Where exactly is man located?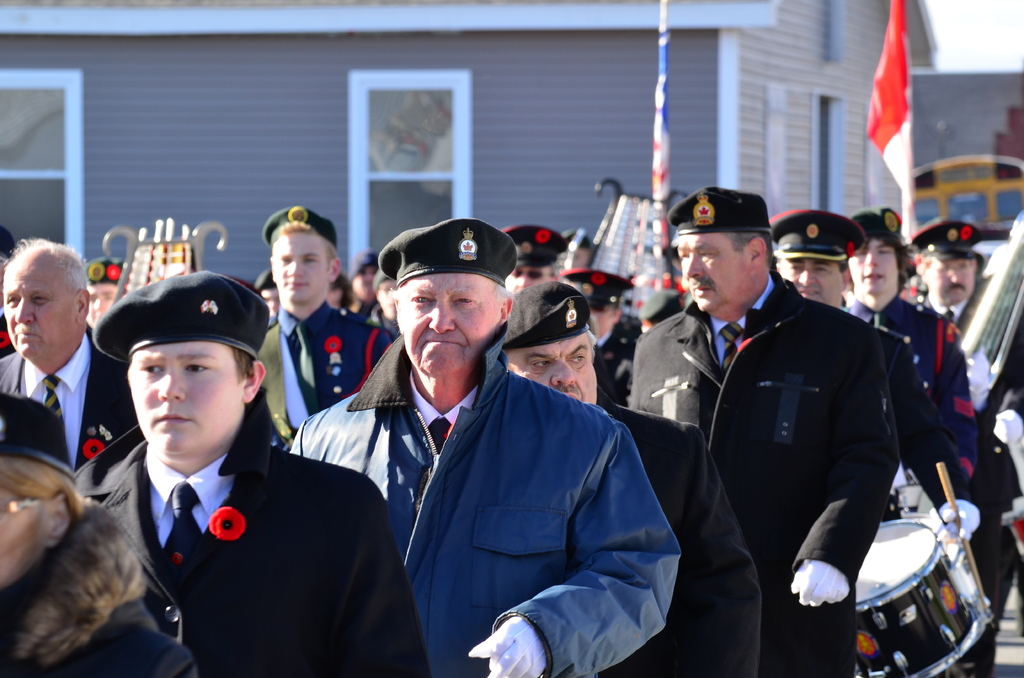
Its bounding box is <box>767,209,968,551</box>.
